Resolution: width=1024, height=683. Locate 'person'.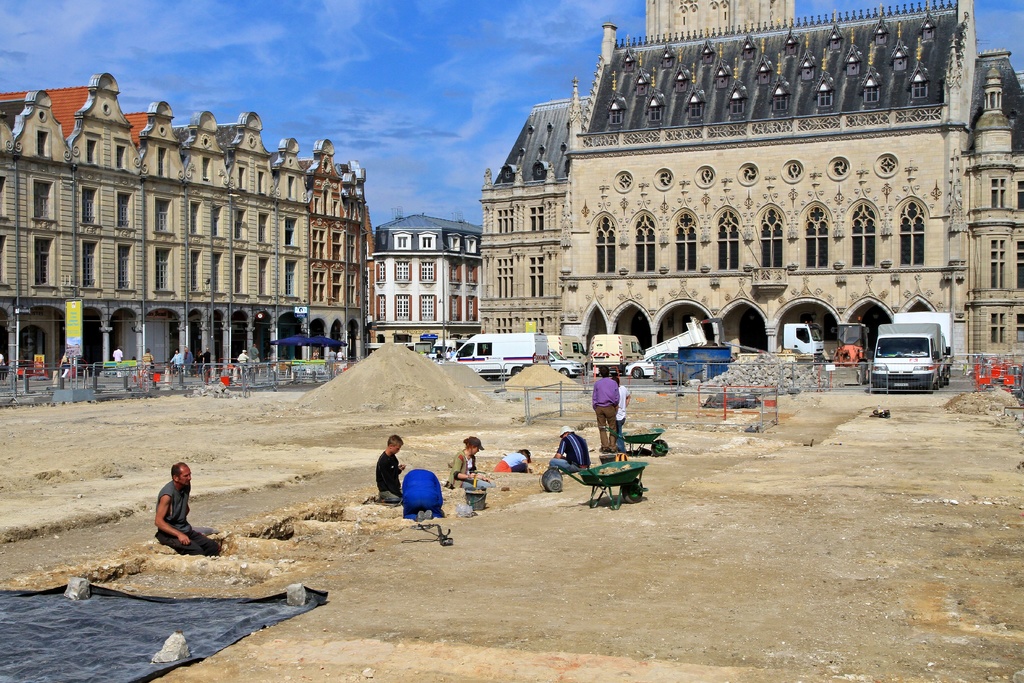
select_region(237, 349, 247, 366).
